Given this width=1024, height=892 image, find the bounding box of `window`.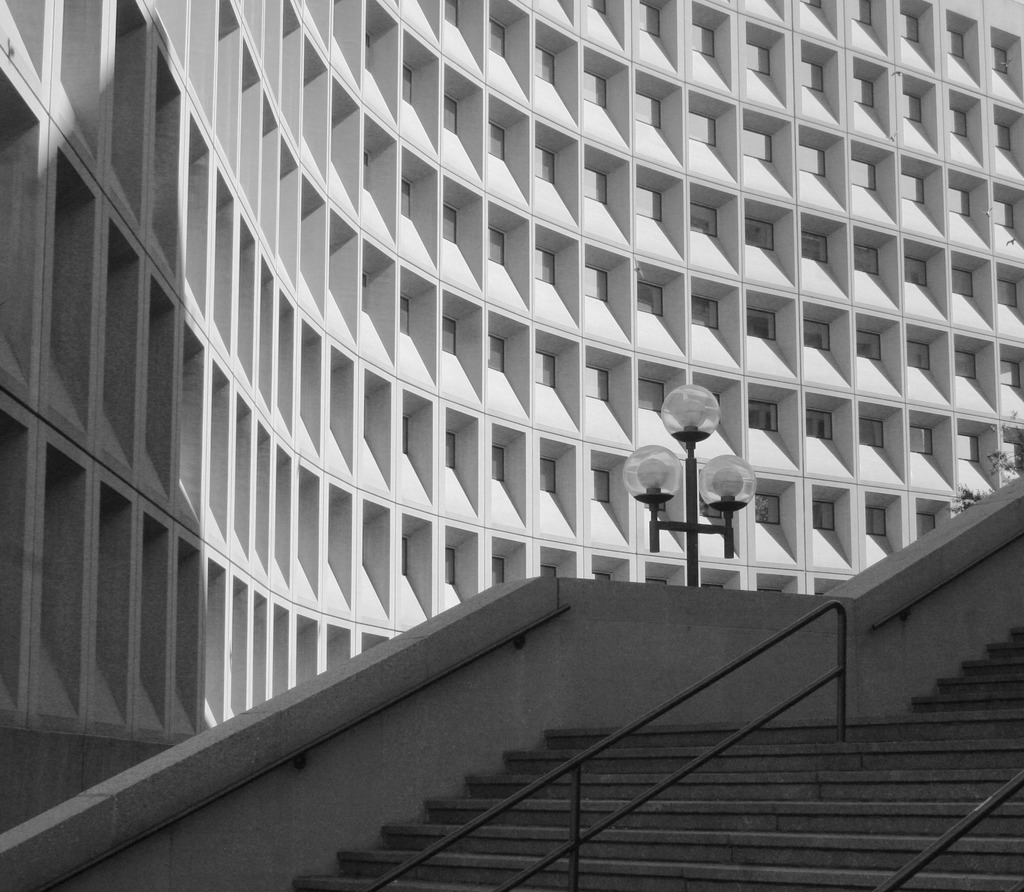
<box>754,492,781,527</box>.
